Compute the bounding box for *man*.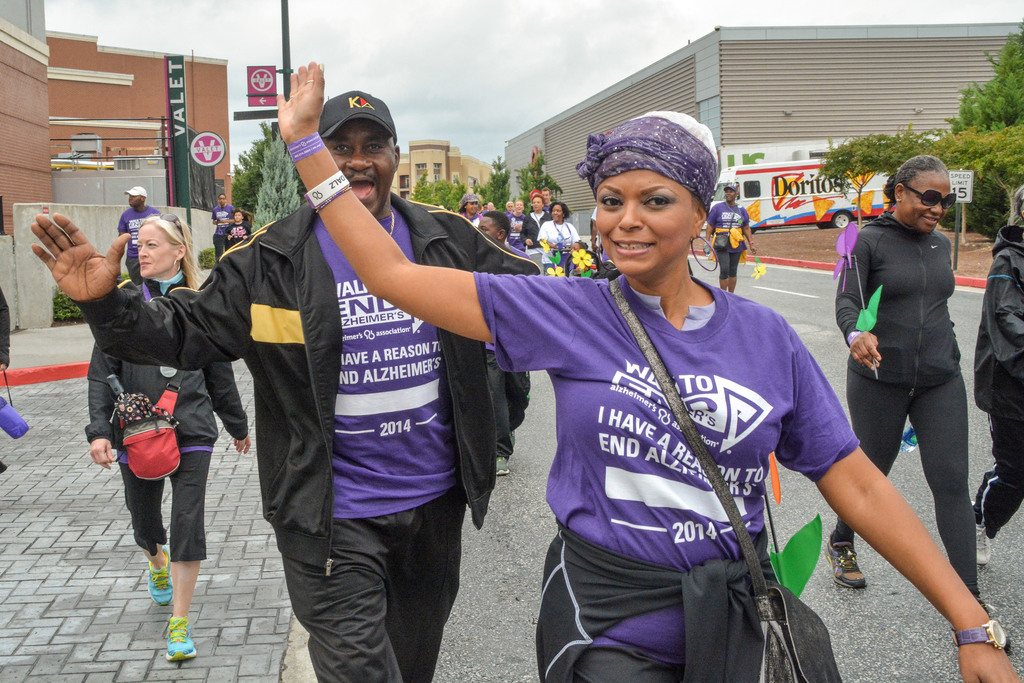
x1=29, y1=90, x2=541, y2=682.
